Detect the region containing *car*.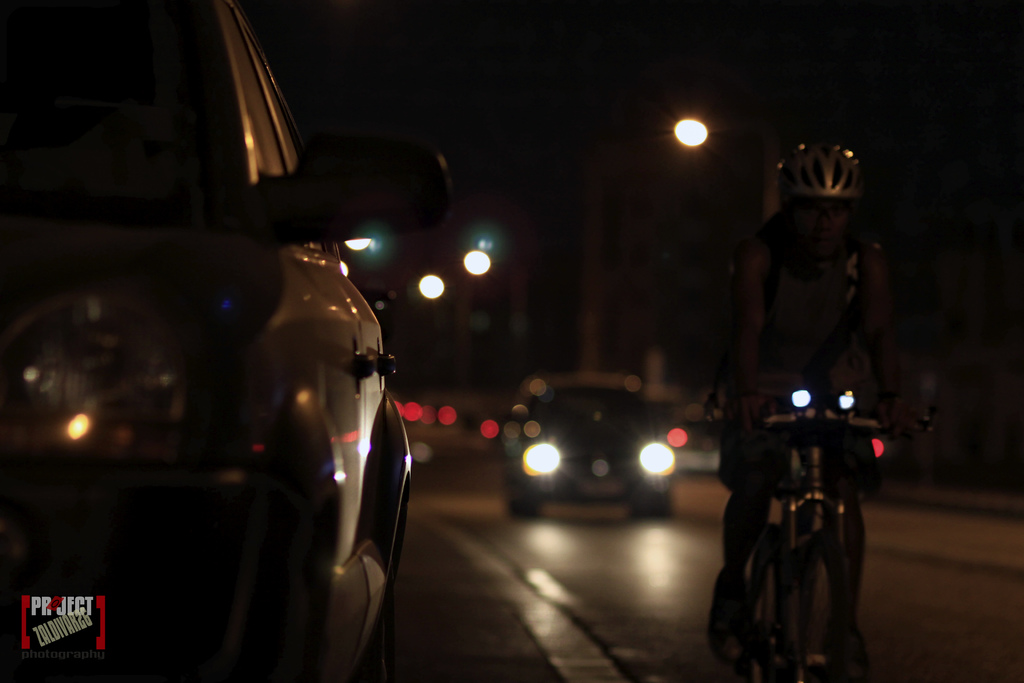
detection(0, 0, 452, 682).
